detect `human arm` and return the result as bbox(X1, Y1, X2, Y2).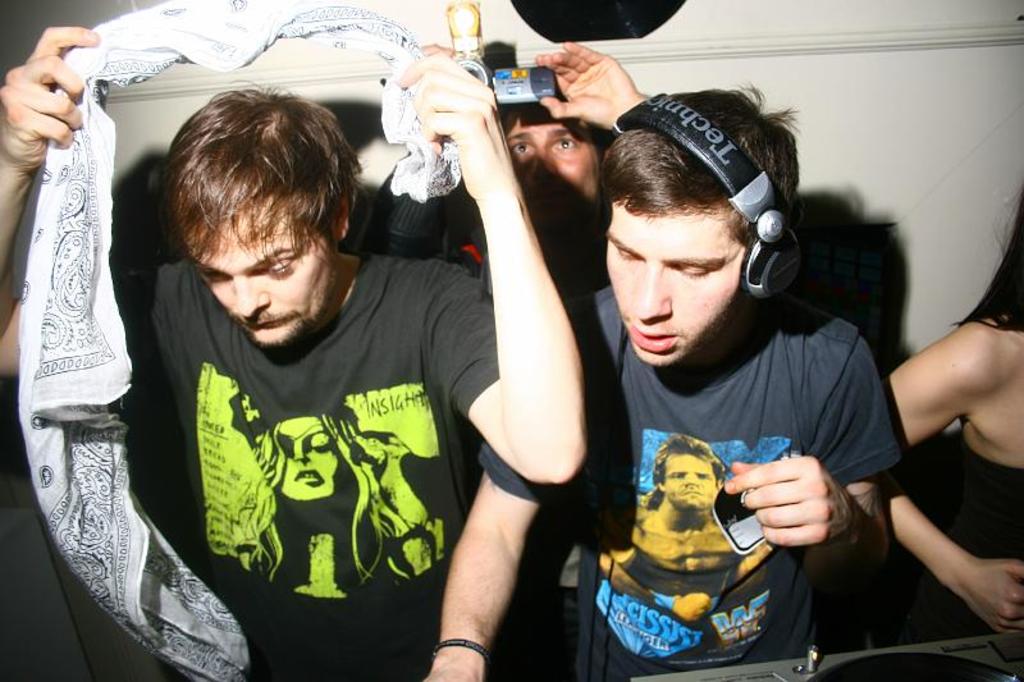
bbox(517, 41, 673, 145).
